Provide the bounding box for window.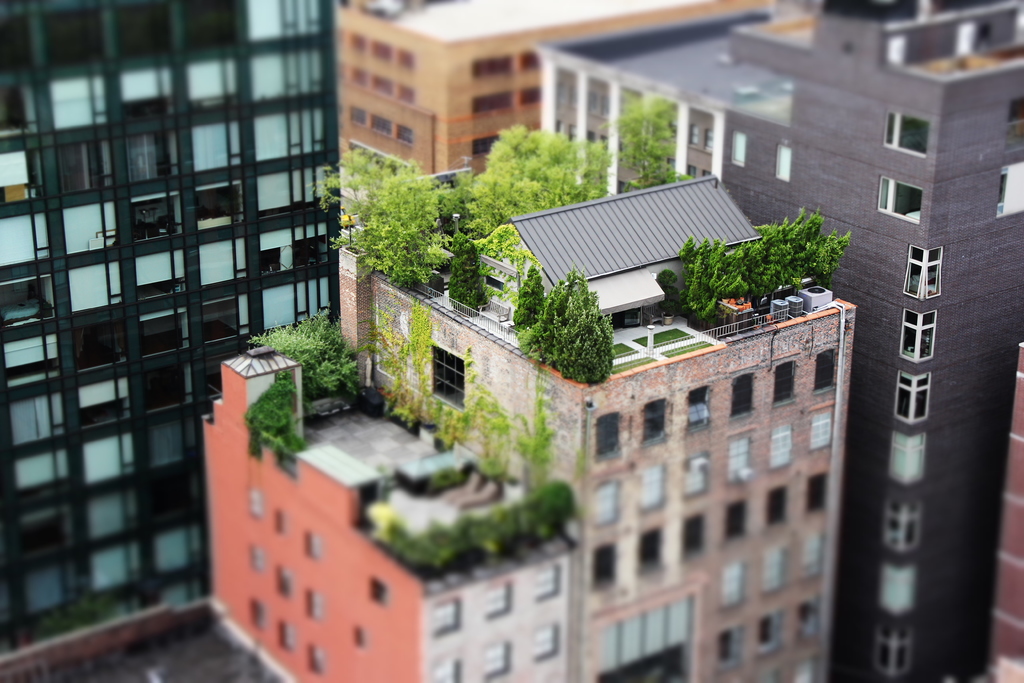
bbox=(7, 335, 60, 388).
